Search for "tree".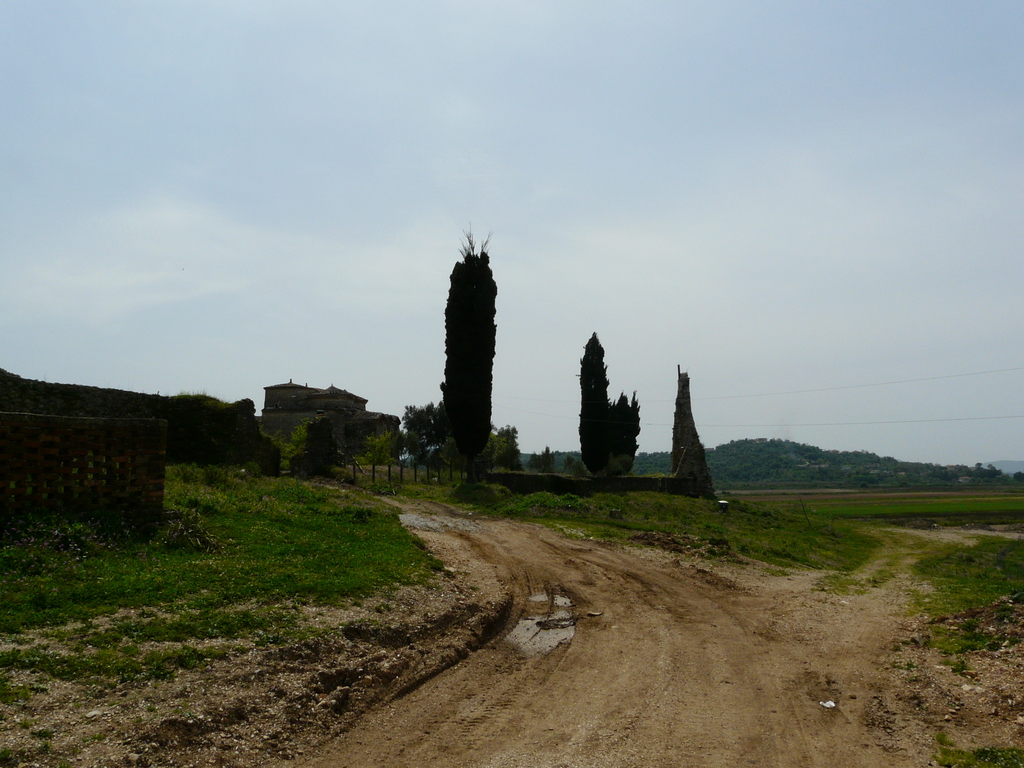
Found at rect(671, 367, 731, 502).
